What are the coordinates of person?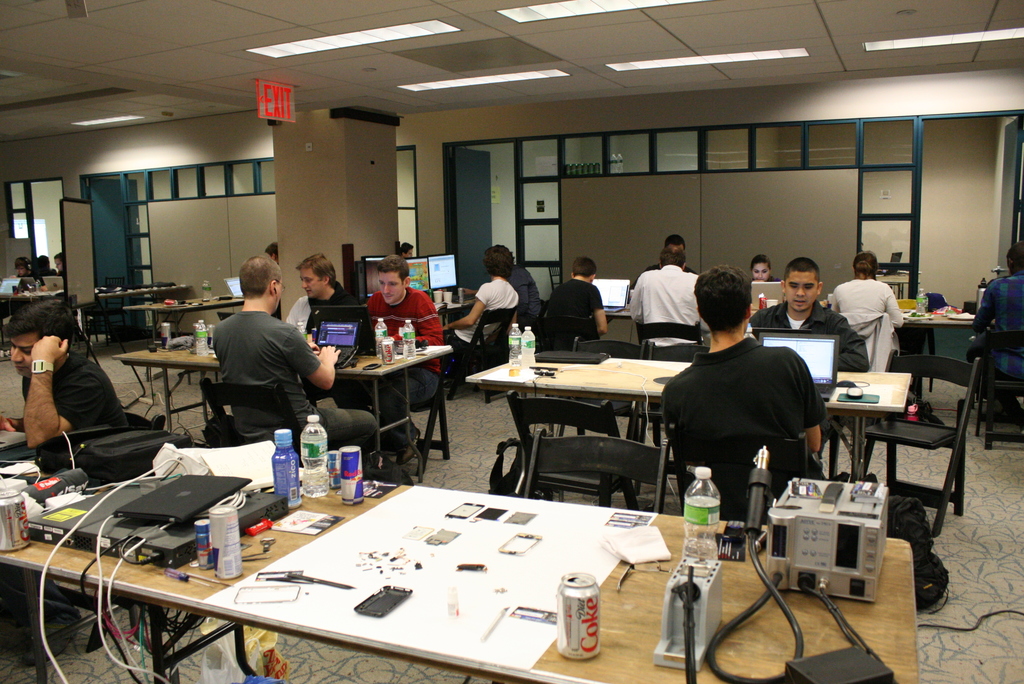
<box>365,259,438,453</box>.
